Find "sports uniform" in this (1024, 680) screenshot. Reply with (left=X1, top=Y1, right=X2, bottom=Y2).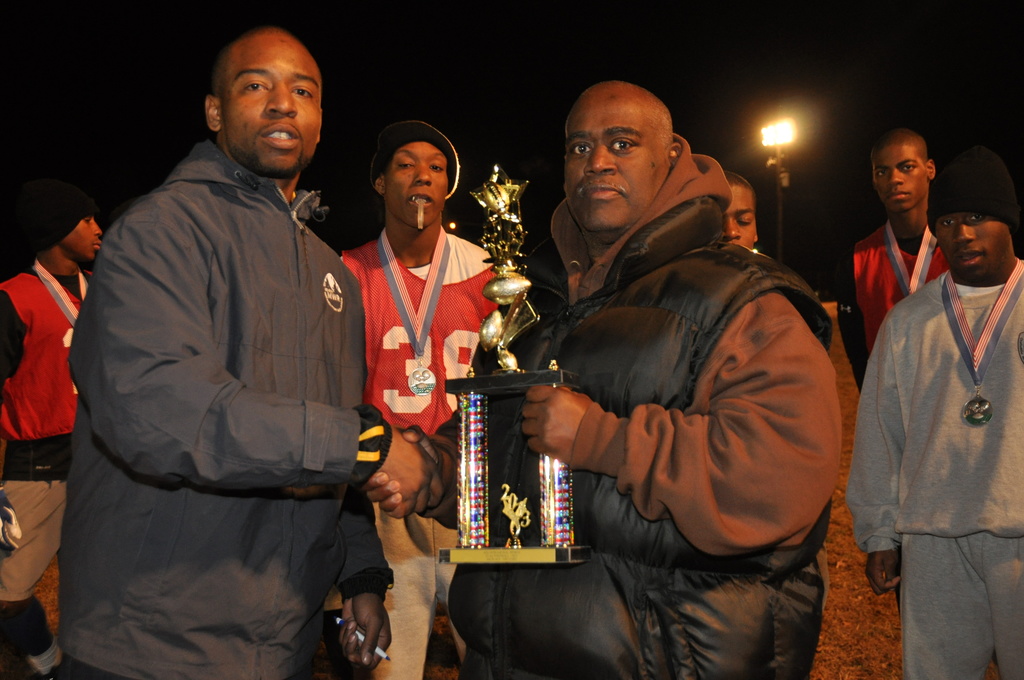
(left=337, top=228, right=500, bottom=679).
